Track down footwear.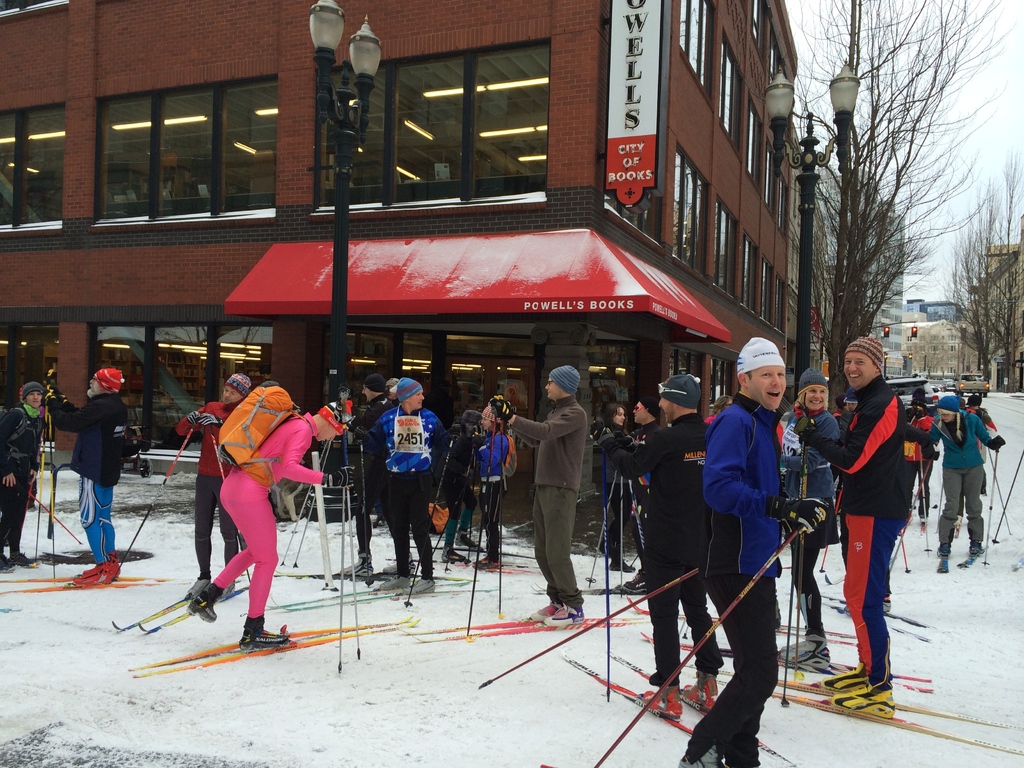
Tracked to bbox=(186, 575, 208, 598).
